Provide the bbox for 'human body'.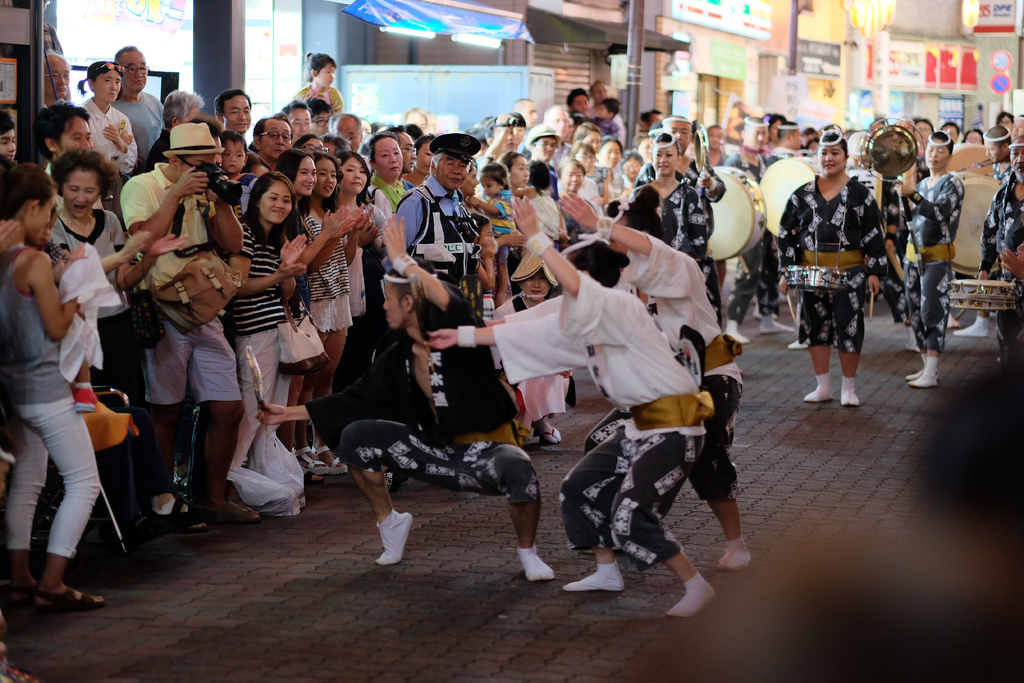
detection(0, 243, 108, 618).
